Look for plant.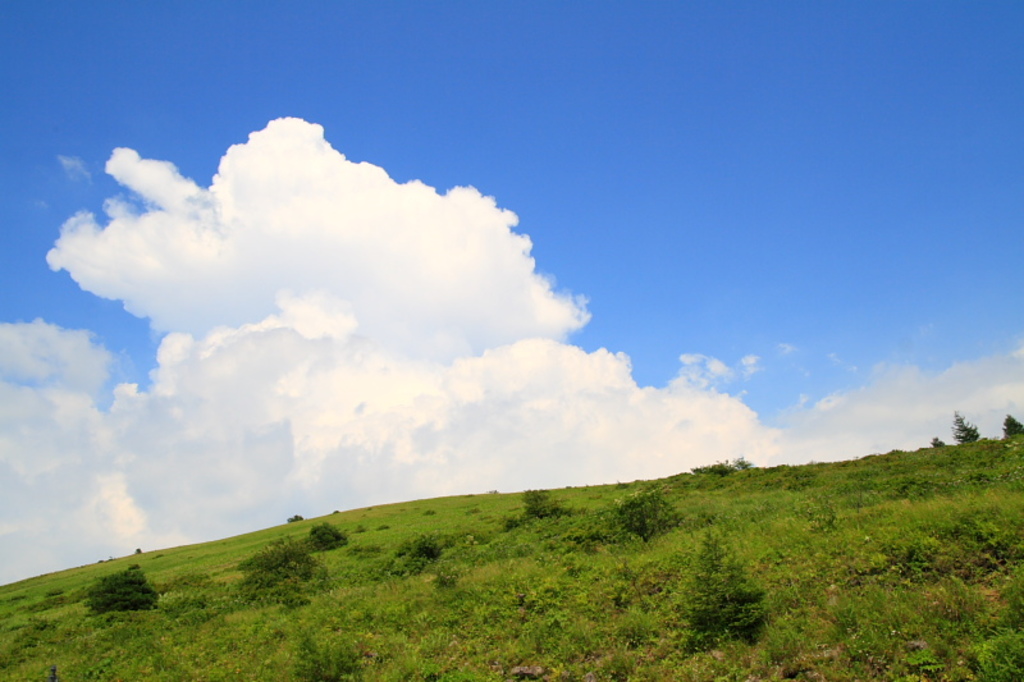
Found: l=970, t=626, r=1023, b=681.
